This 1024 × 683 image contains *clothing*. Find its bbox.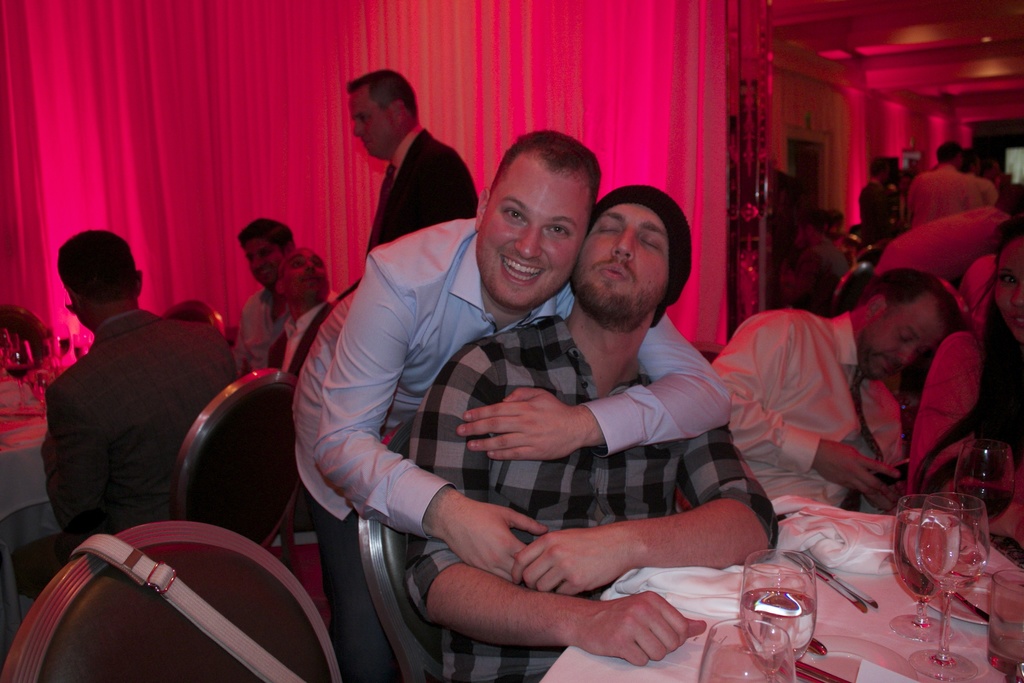
{"left": 858, "top": 331, "right": 998, "bottom": 491}.
